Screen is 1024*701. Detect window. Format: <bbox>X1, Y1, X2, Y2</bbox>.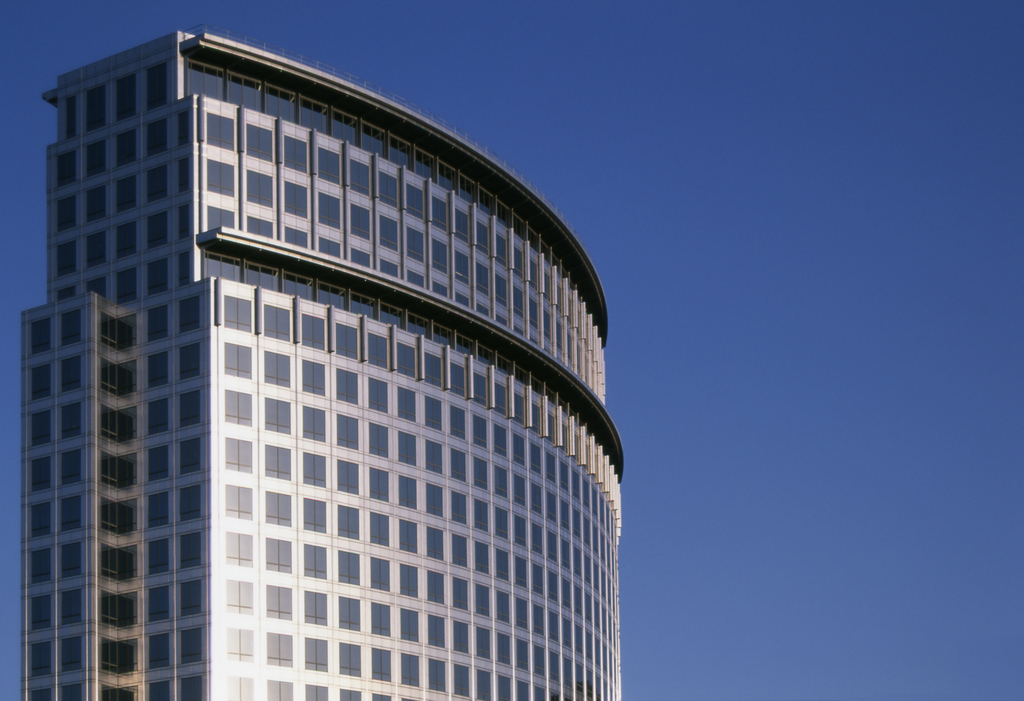
<bbox>59, 453, 84, 484</bbox>.
